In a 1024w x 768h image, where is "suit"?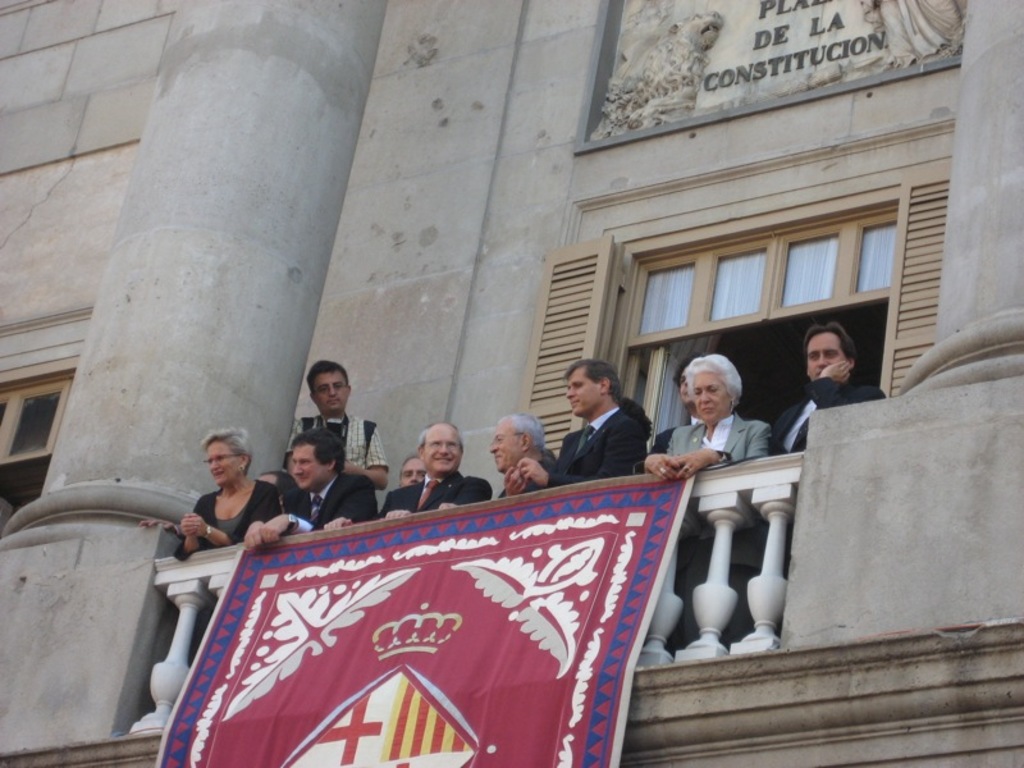
pyautogui.locateOnScreen(552, 384, 654, 494).
